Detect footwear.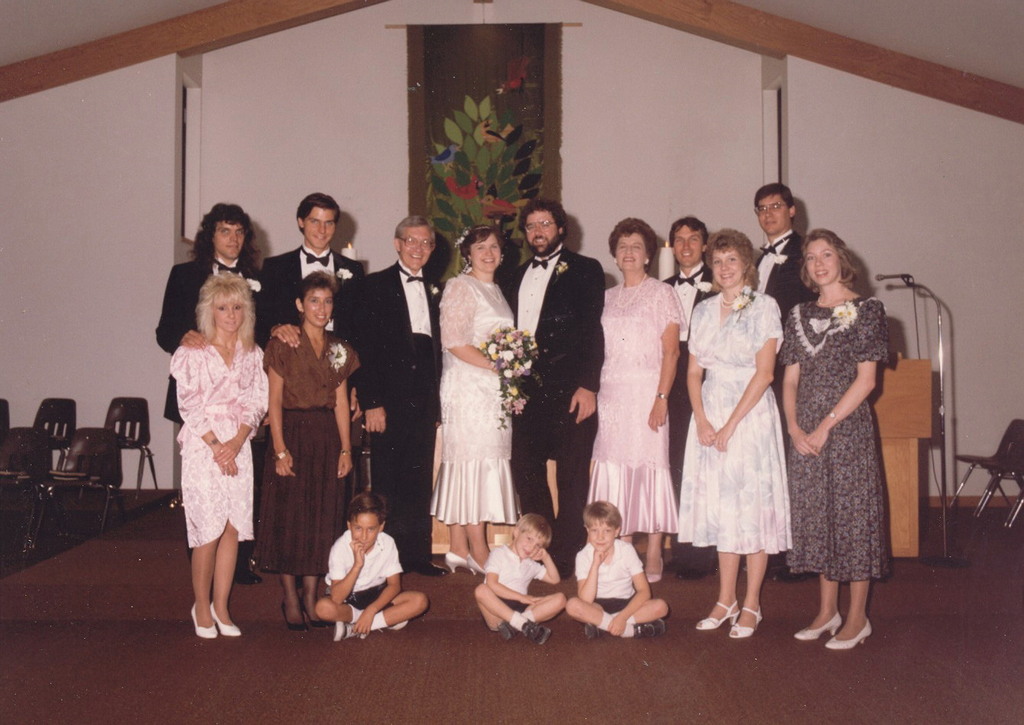
Detected at bbox=(520, 617, 549, 640).
